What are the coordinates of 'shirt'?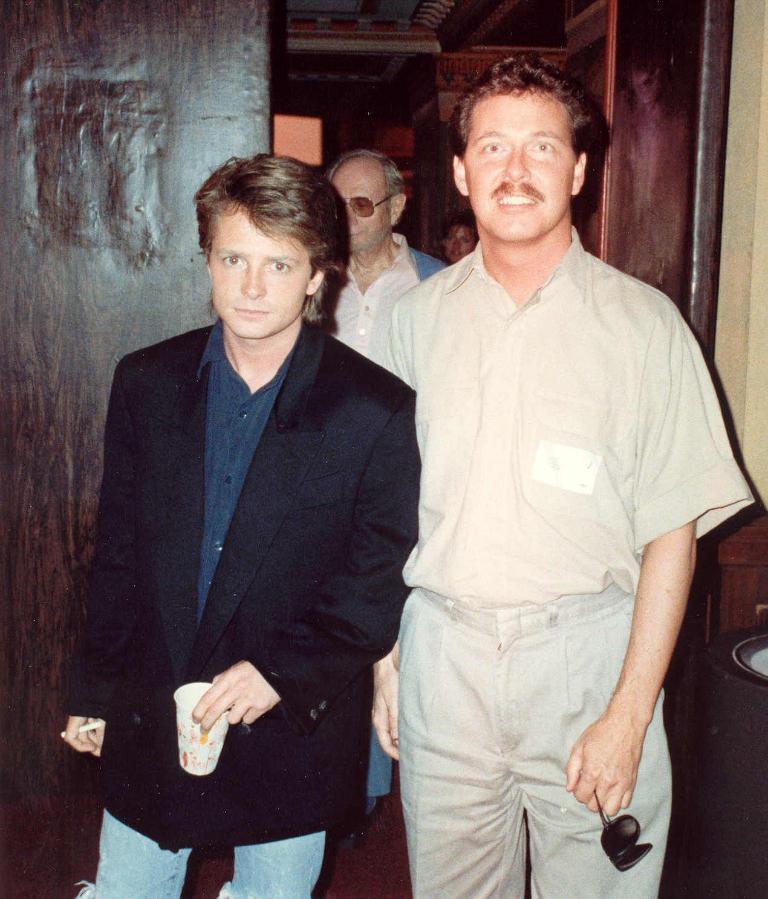
x1=391, y1=223, x2=755, y2=604.
